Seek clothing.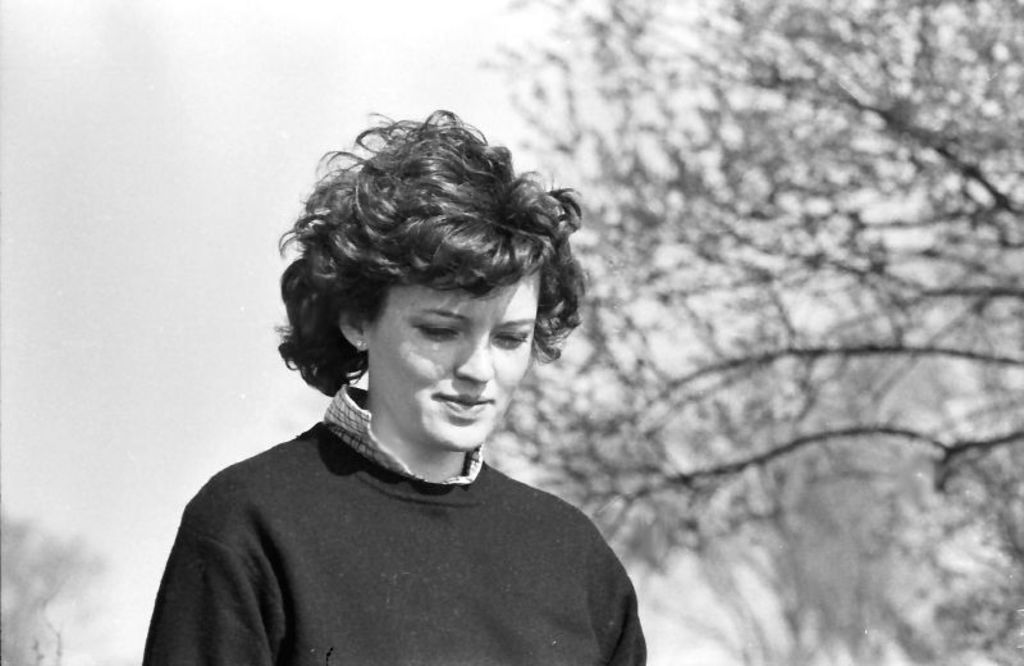
bbox(141, 382, 649, 665).
